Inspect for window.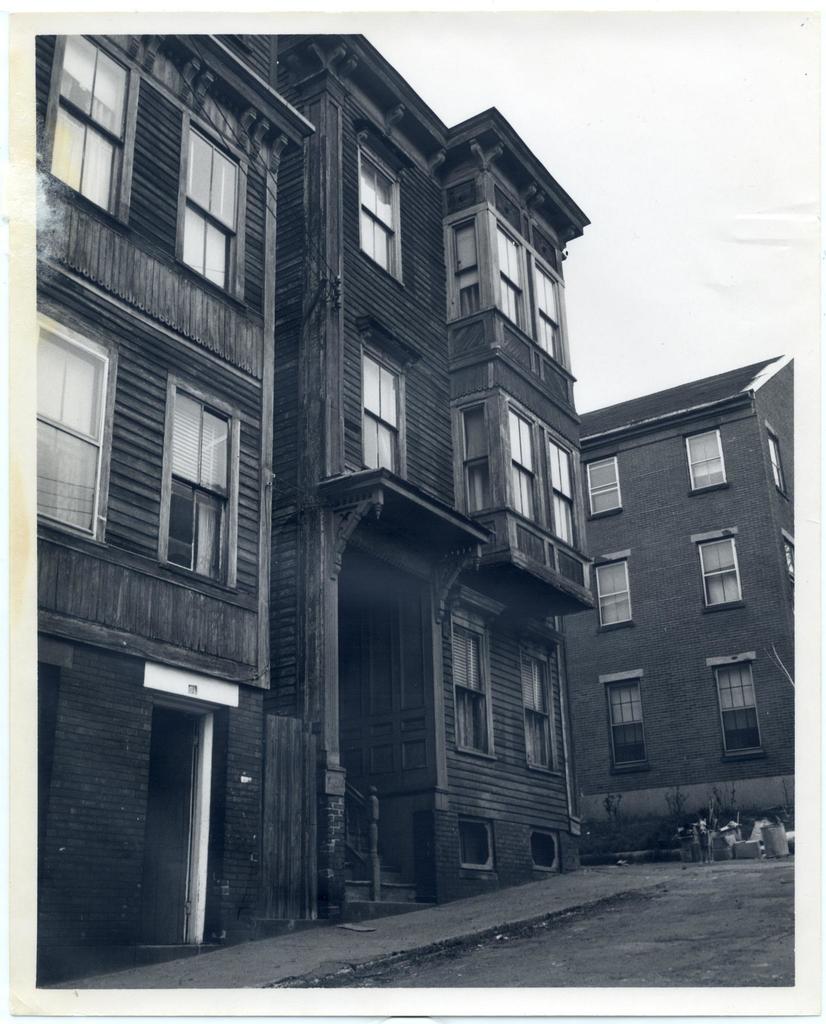
Inspection: region(167, 379, 237, 586).
